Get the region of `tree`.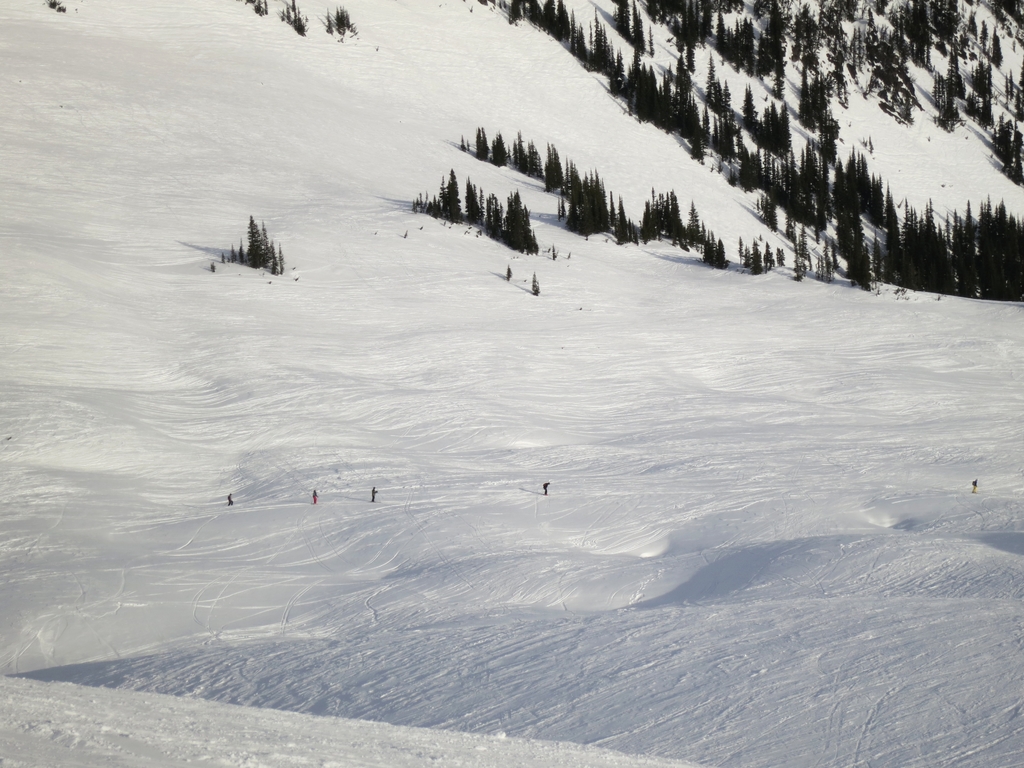
x1=433 y1=173 x2=451 y2=220.
